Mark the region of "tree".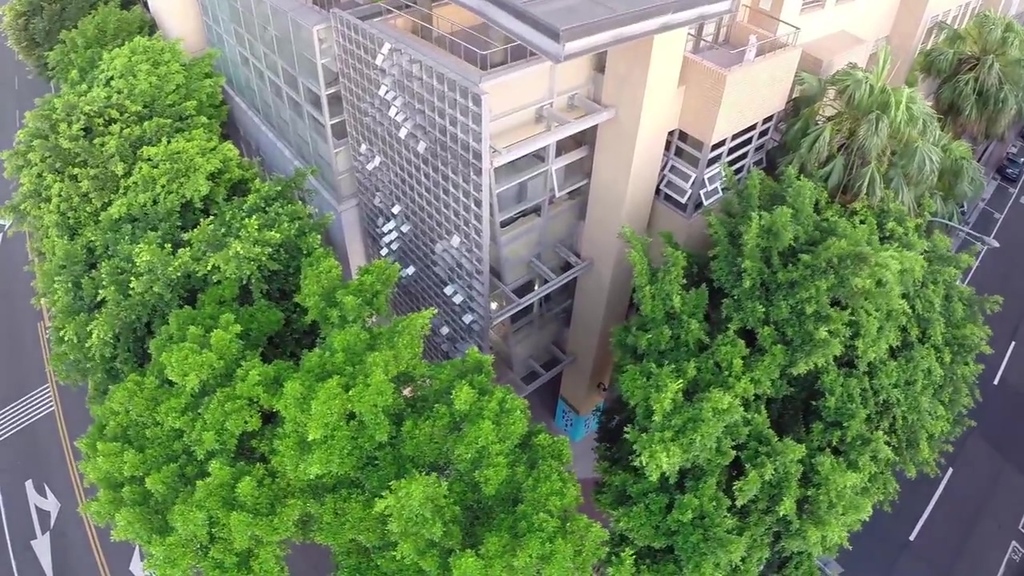
Region: BBox(917, 8, 1022, 147).
